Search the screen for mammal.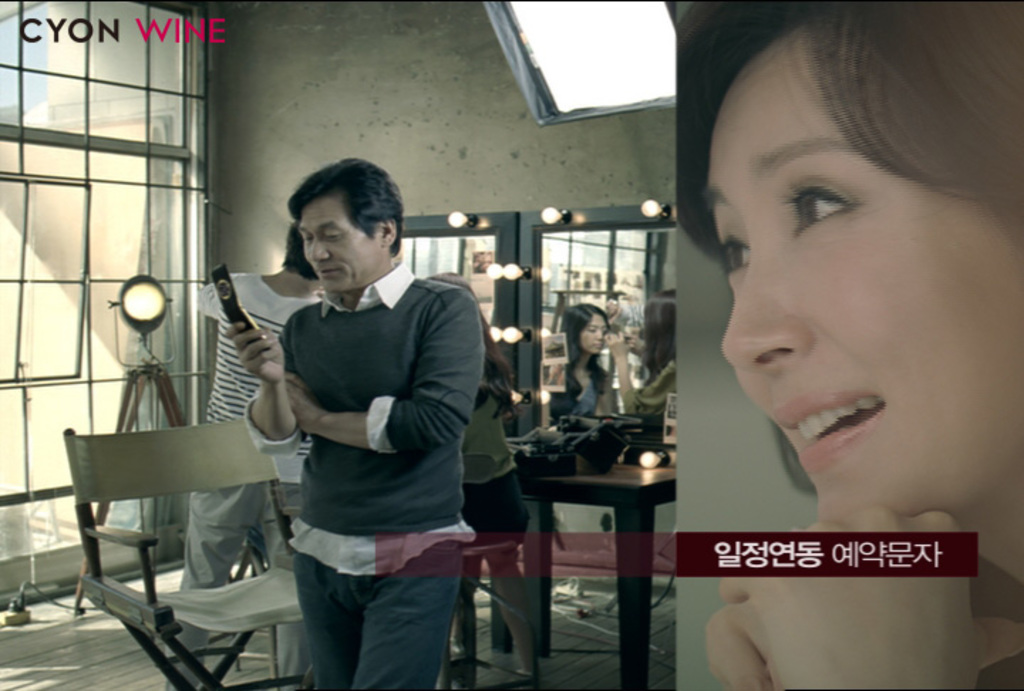
Found at <box>166,220,326,690</box>.
